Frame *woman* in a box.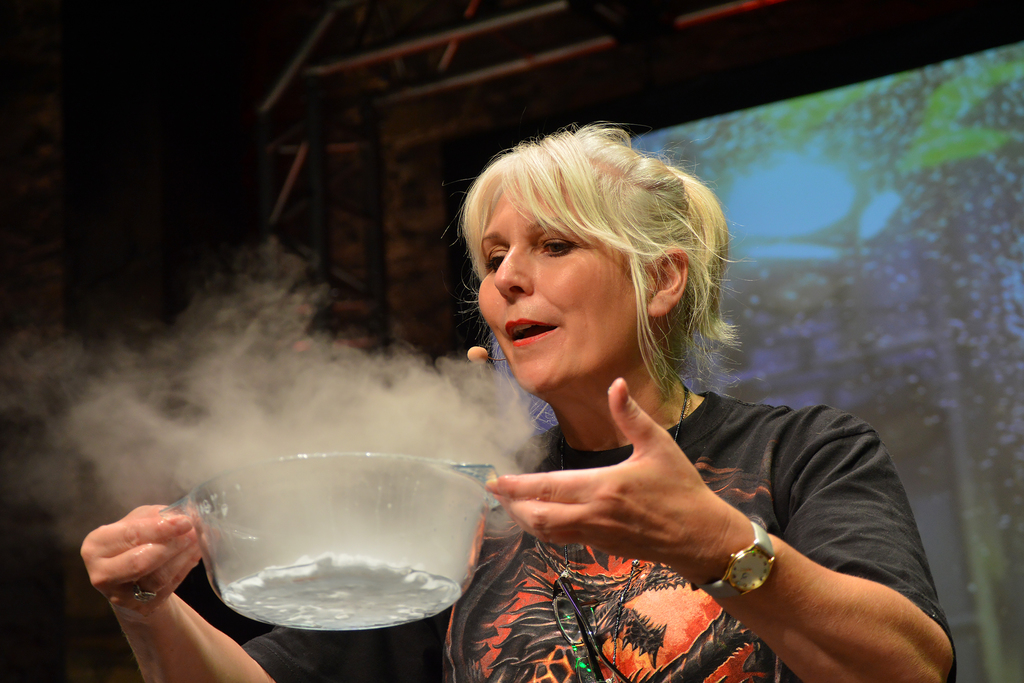
{"x1": 151, "y1": 141, "x2": 852, "y2": 641}.
